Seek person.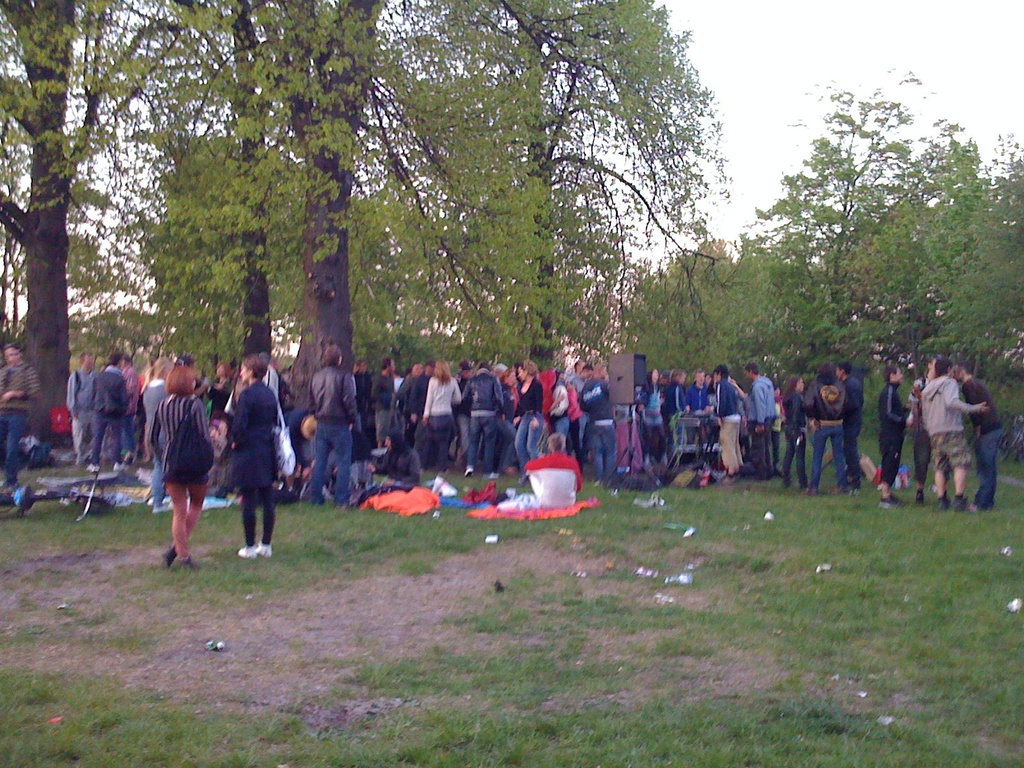
locate(227, 353, 281, 561).
